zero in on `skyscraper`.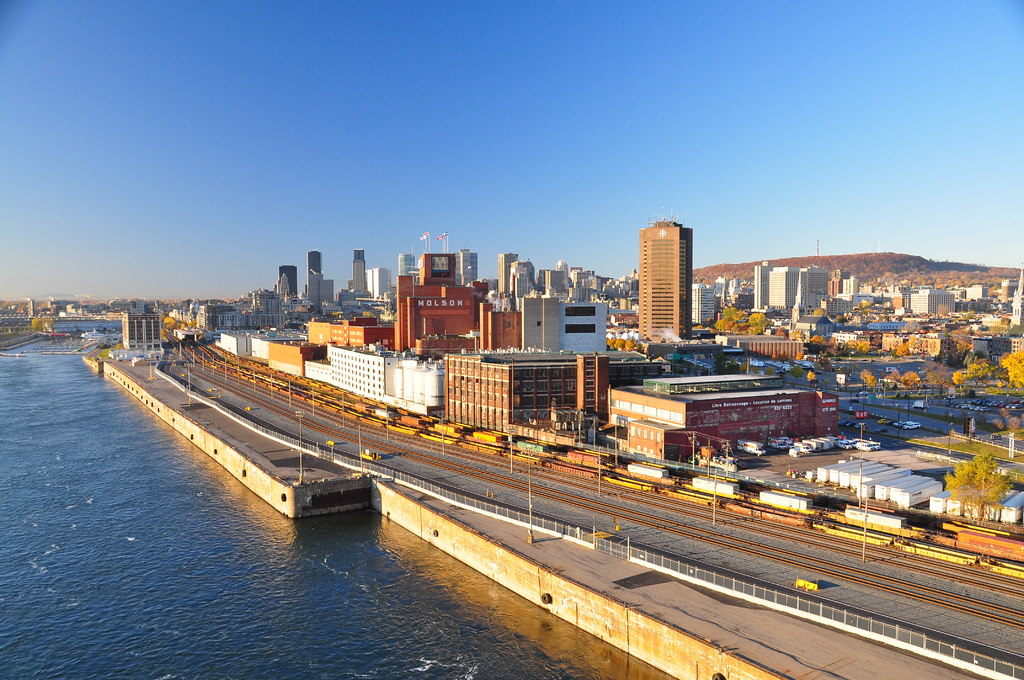
Zeroed in: [x1=278, y1=263, x2=296, y2=296].
